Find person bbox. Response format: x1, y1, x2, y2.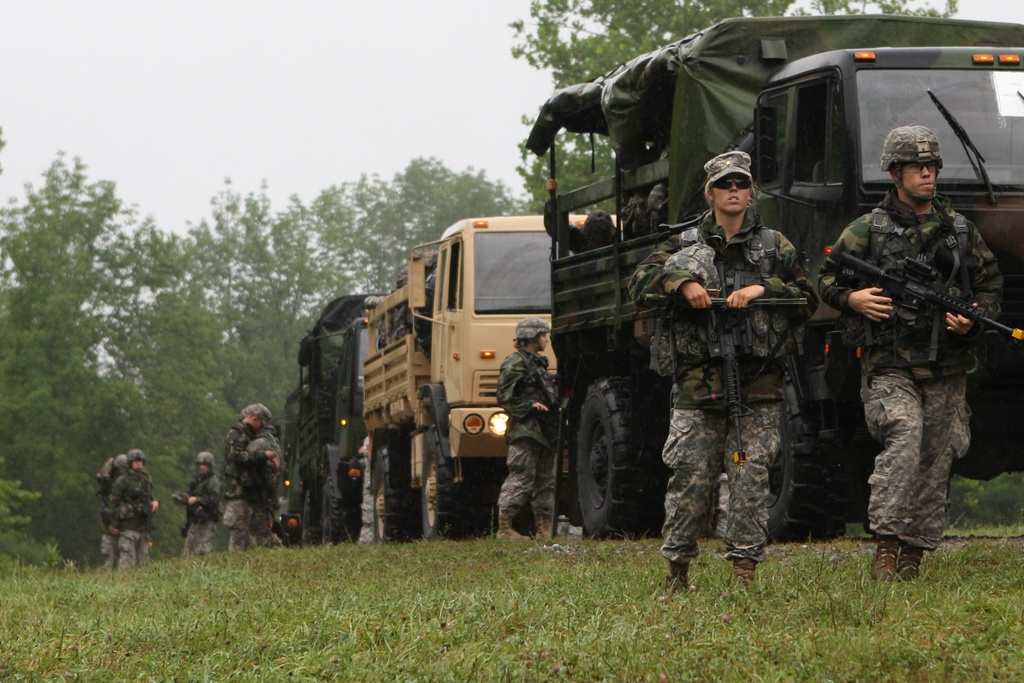
493, 318, 560, 545.
